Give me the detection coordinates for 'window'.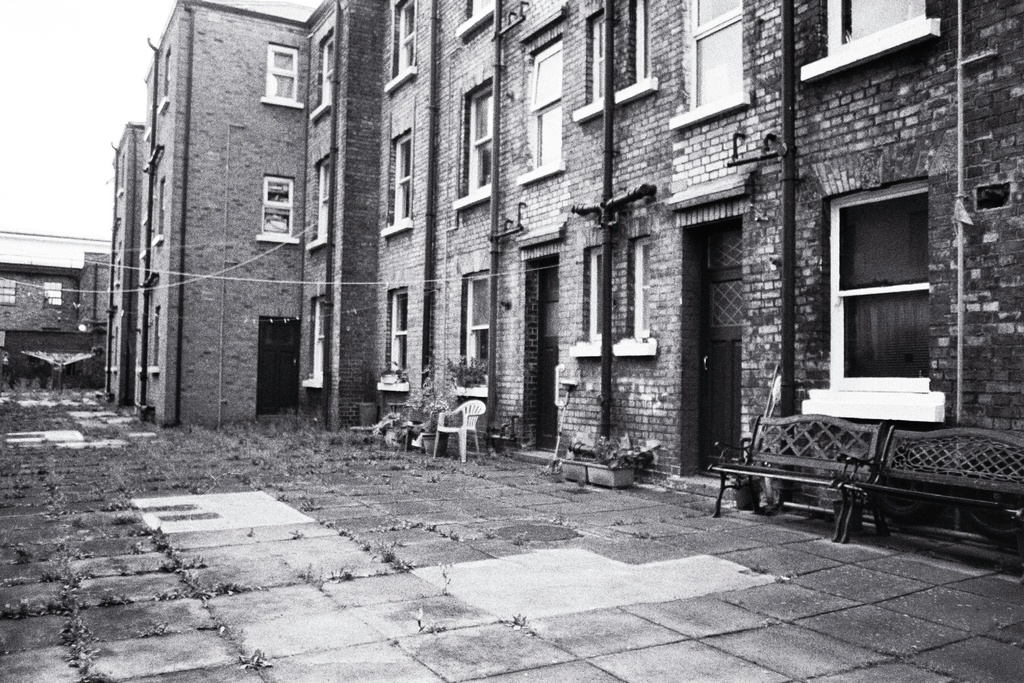
(527, 46, 568, 162).
